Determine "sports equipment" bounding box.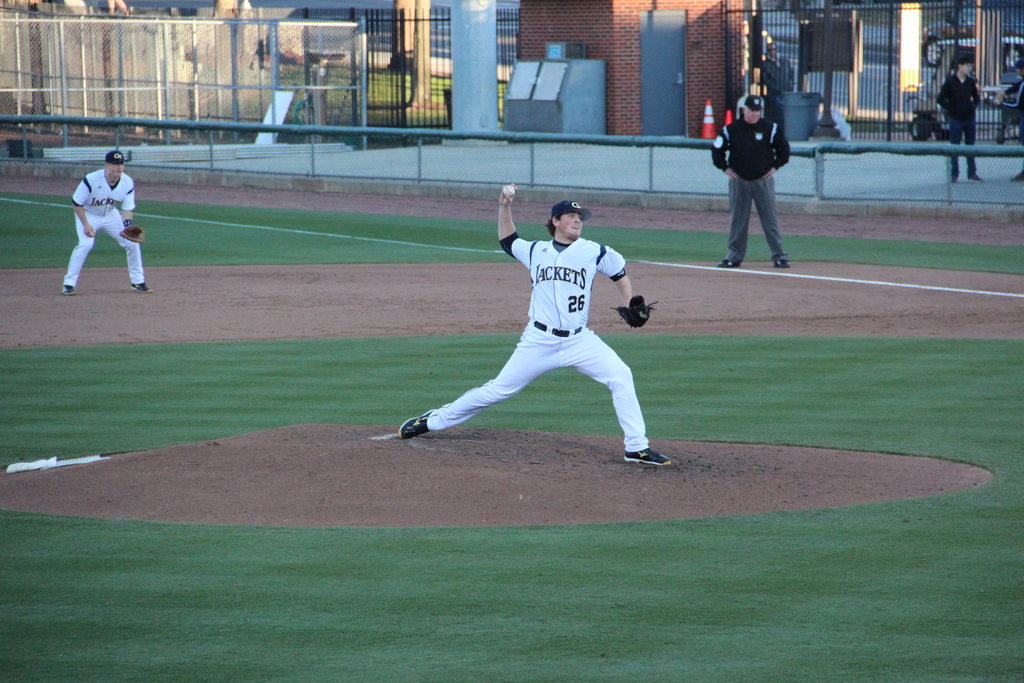
Determined: {"left": 769, "top": 255, "right": 787, "bottom": 267}.
